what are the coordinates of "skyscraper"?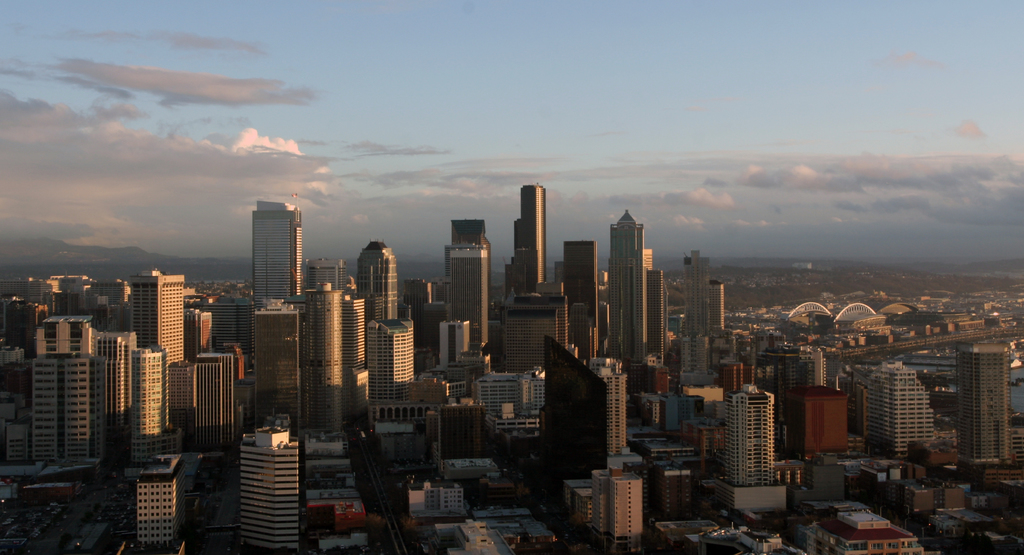
pyautogui.locateOnScreen(129, 268, 189, 362).
